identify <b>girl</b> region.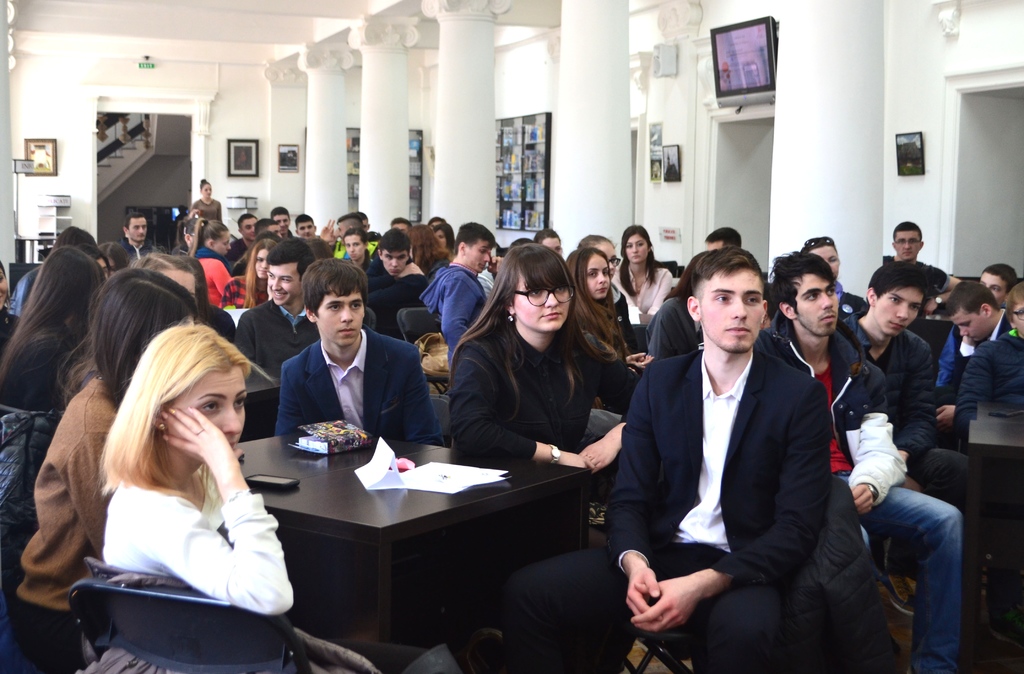
Region: bbox=[344, 229, 371, 269].
